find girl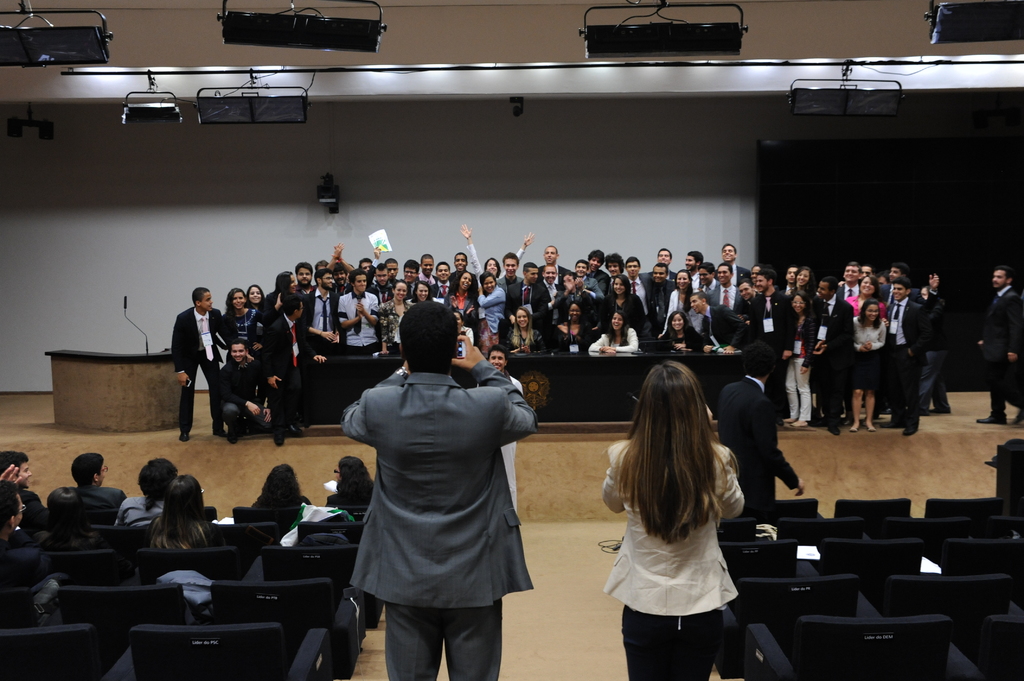
{"left": 598, "top": 363, "right": 746, "bottom": 680}
